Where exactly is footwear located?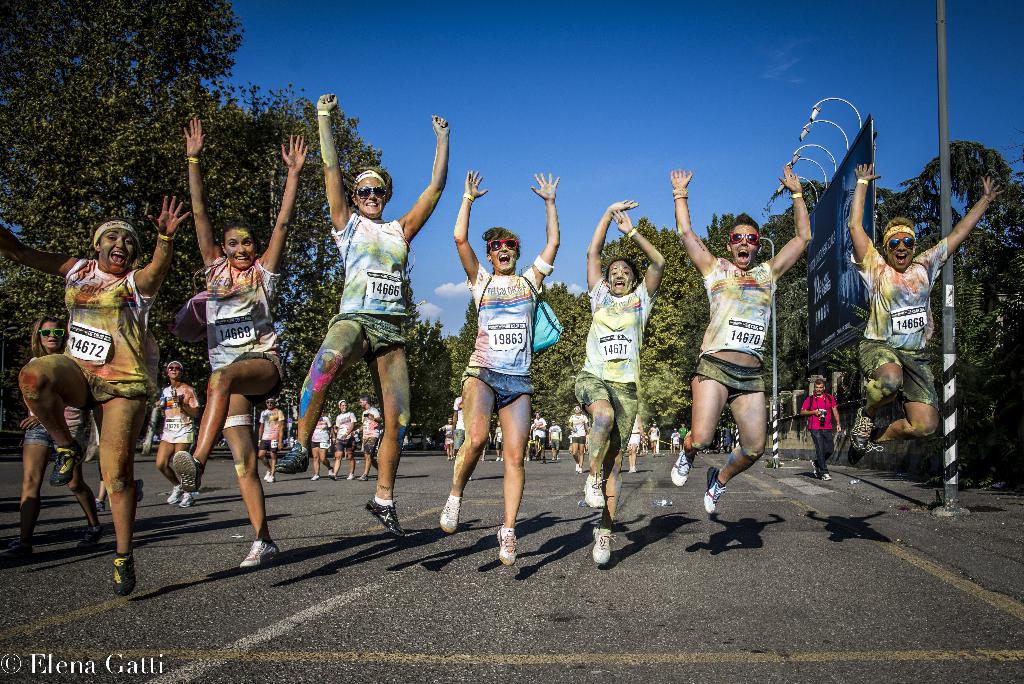
Its bounding box is pyautogui.locateOnScreen(261, 469, 275, 483).
